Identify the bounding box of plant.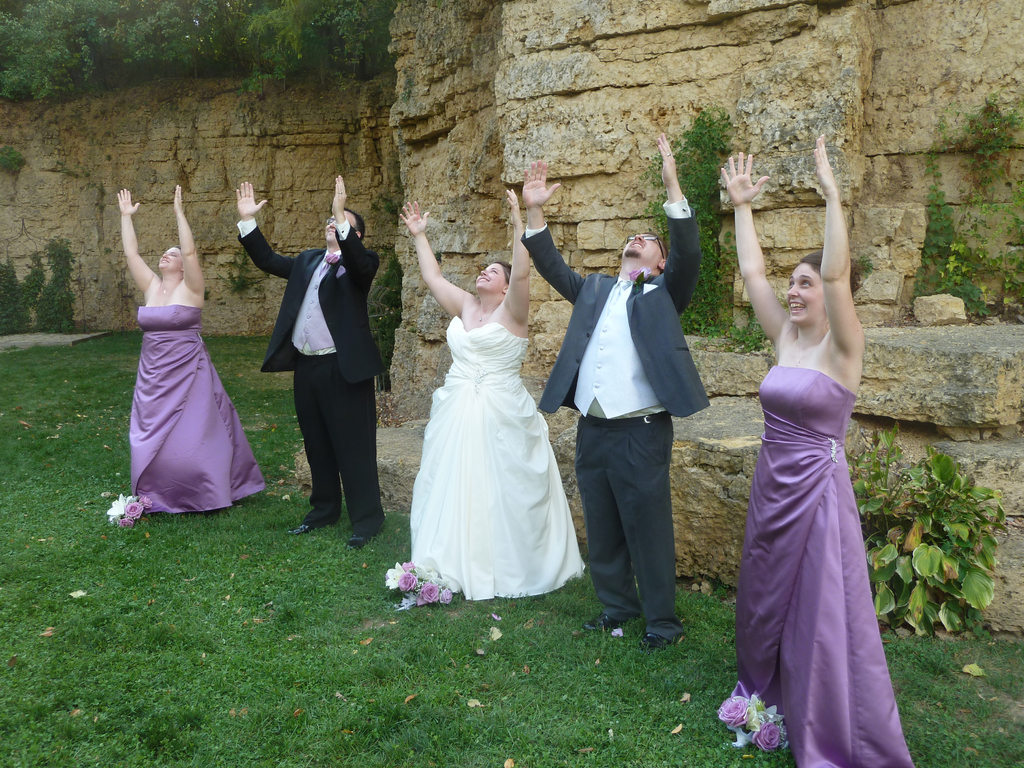
1002 161 1023 301.
